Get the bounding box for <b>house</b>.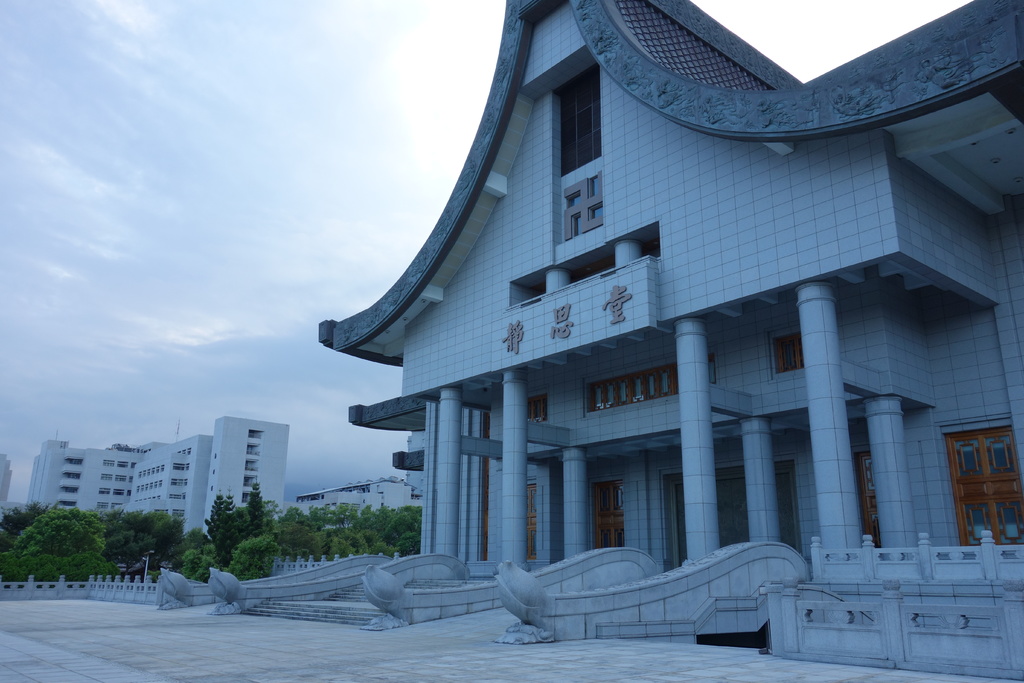
l=284, t=469, r=426, b=532.
